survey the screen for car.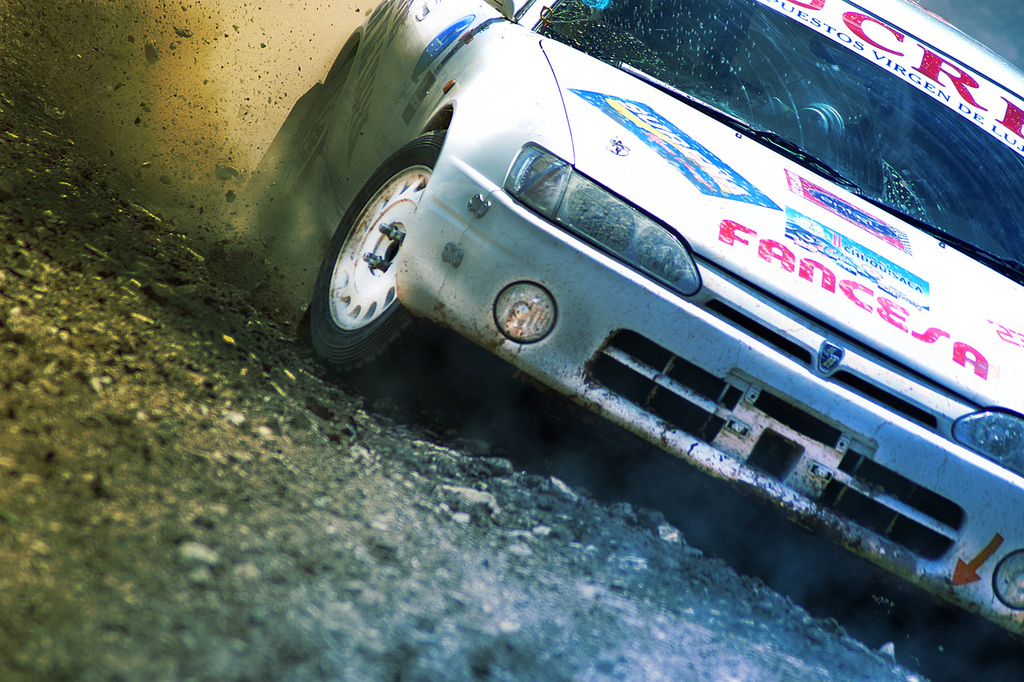
Survey found: (272, 12, 986, 613).
